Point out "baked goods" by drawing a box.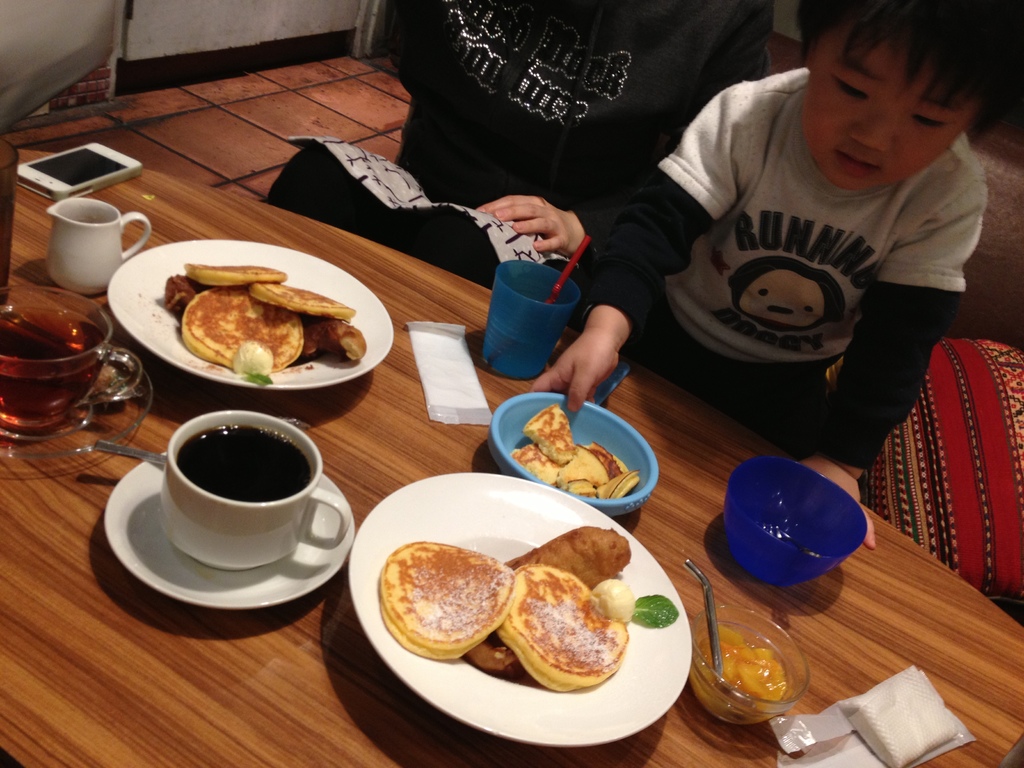
[left=499, top=562, right=627, bottom=686].
